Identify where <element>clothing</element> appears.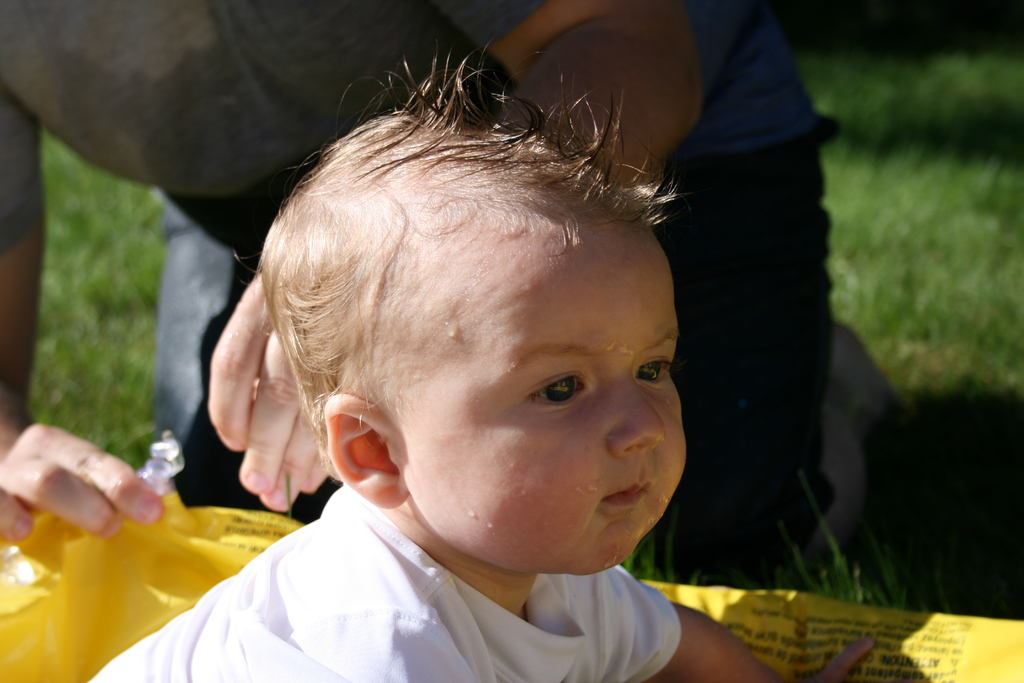
Appears at [left=67, top=494, right=675, bottom=682].
